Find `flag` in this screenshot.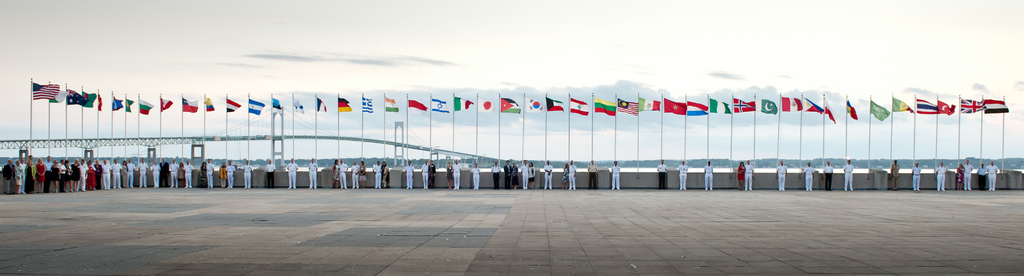
The bounding box for `flag` is crop(138, 100, 155, 114).
